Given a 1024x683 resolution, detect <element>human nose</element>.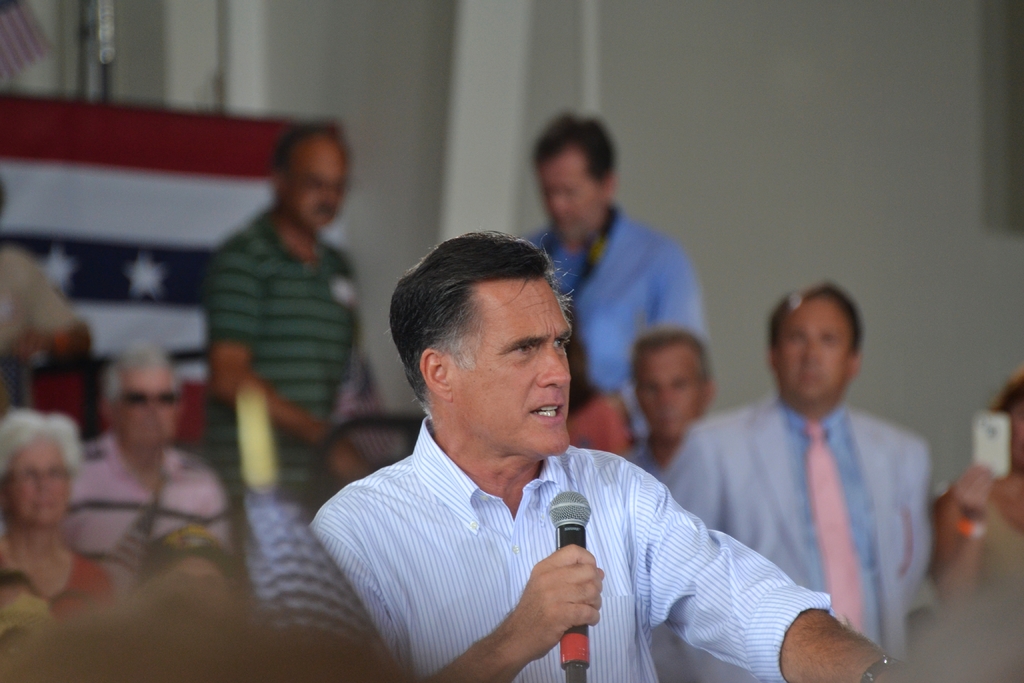
l=657, t=387, r=676, b=408.
